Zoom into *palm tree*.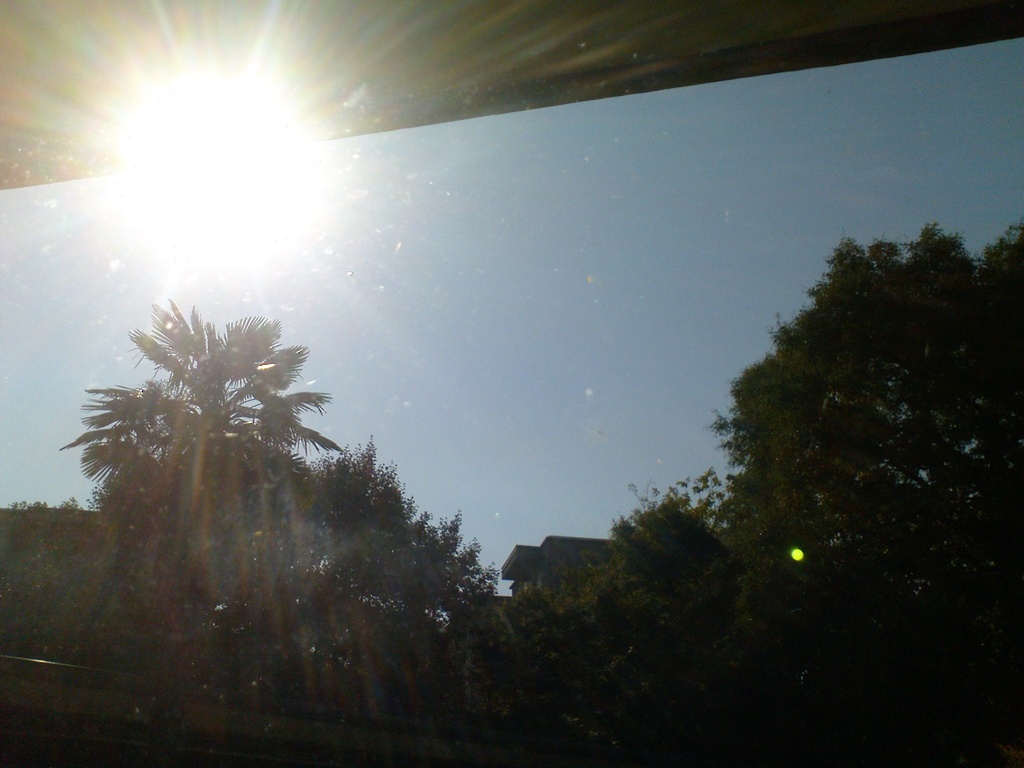
Zoom target: BBox(598, 494, 729, 704).
